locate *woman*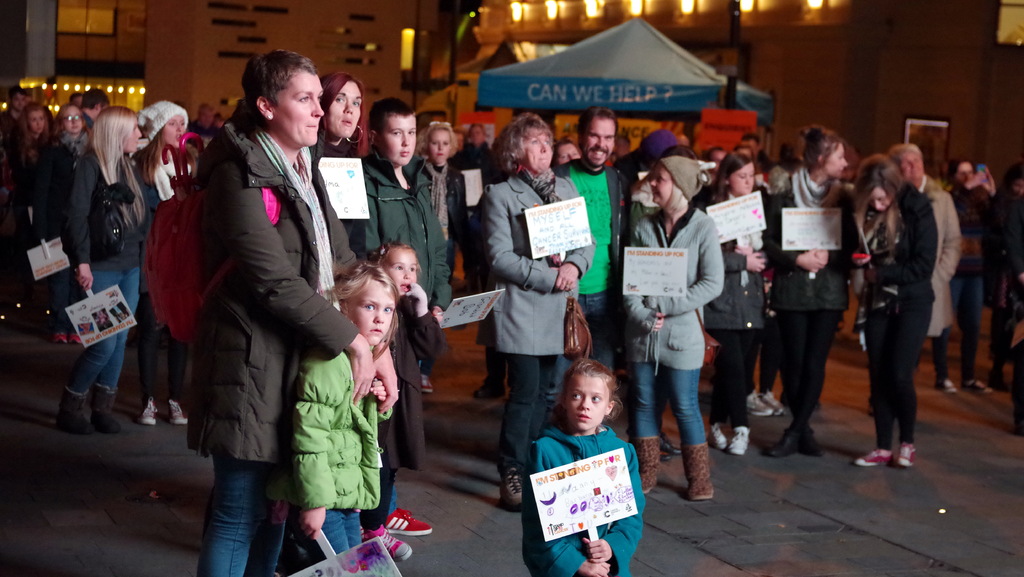
l=852, t=120, r=957, b=469
